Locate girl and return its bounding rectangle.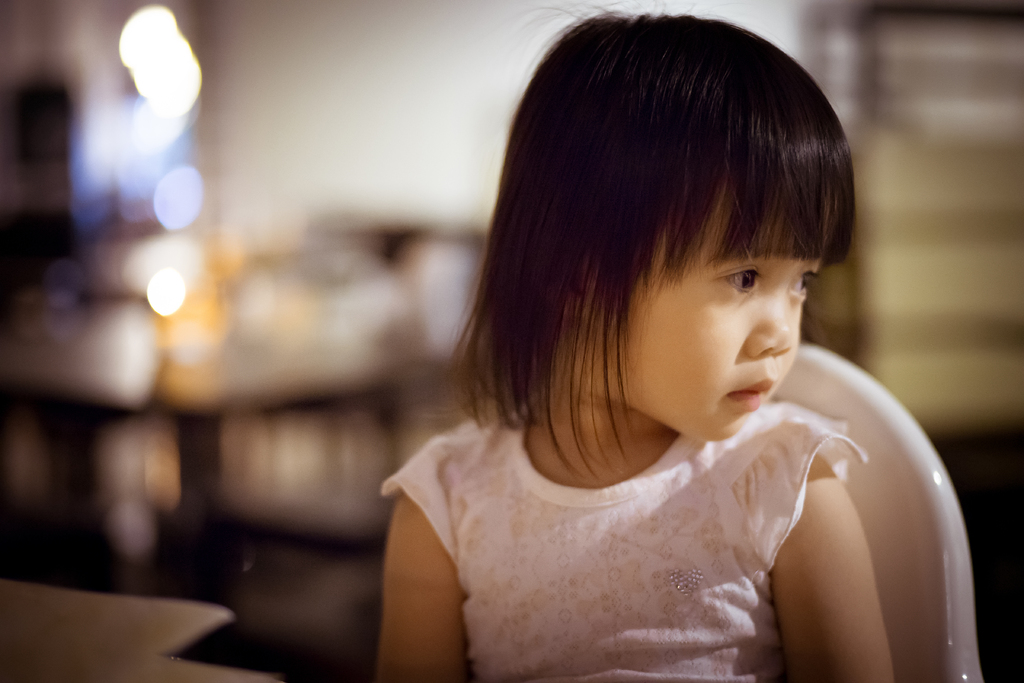
(left=374, top=0, right=894, bottom=682).
